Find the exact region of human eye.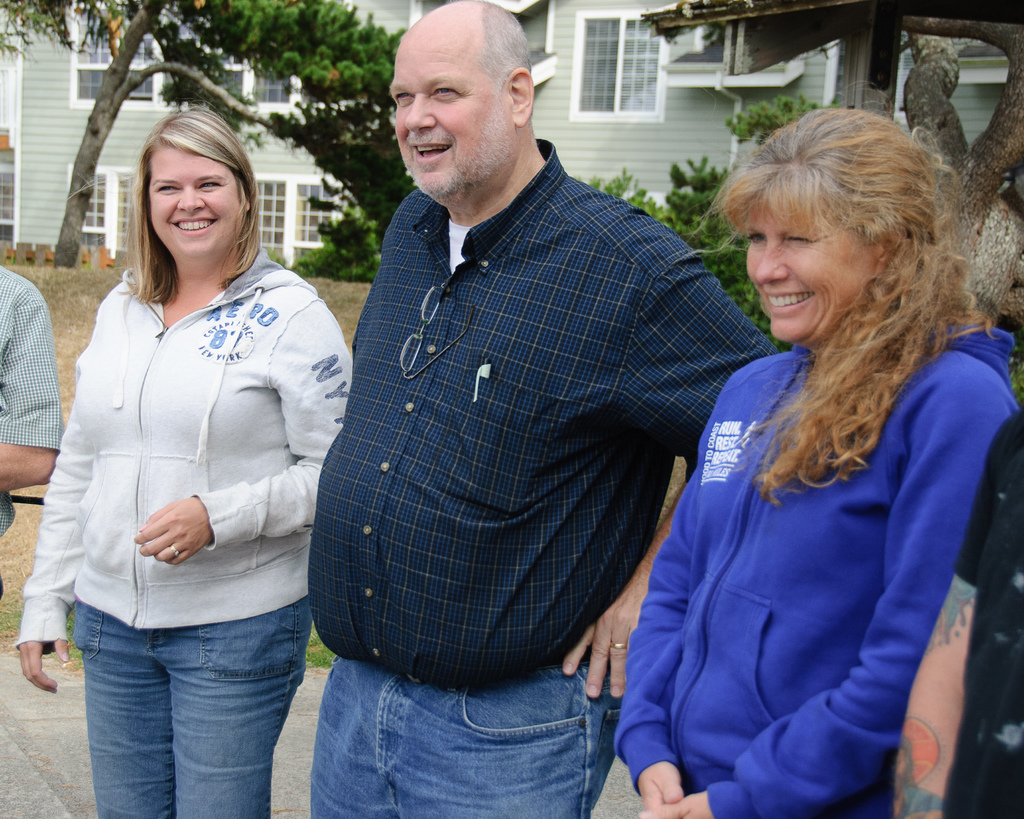
Exact region: (x1=148, y1=184, x2=178, y2=194).
